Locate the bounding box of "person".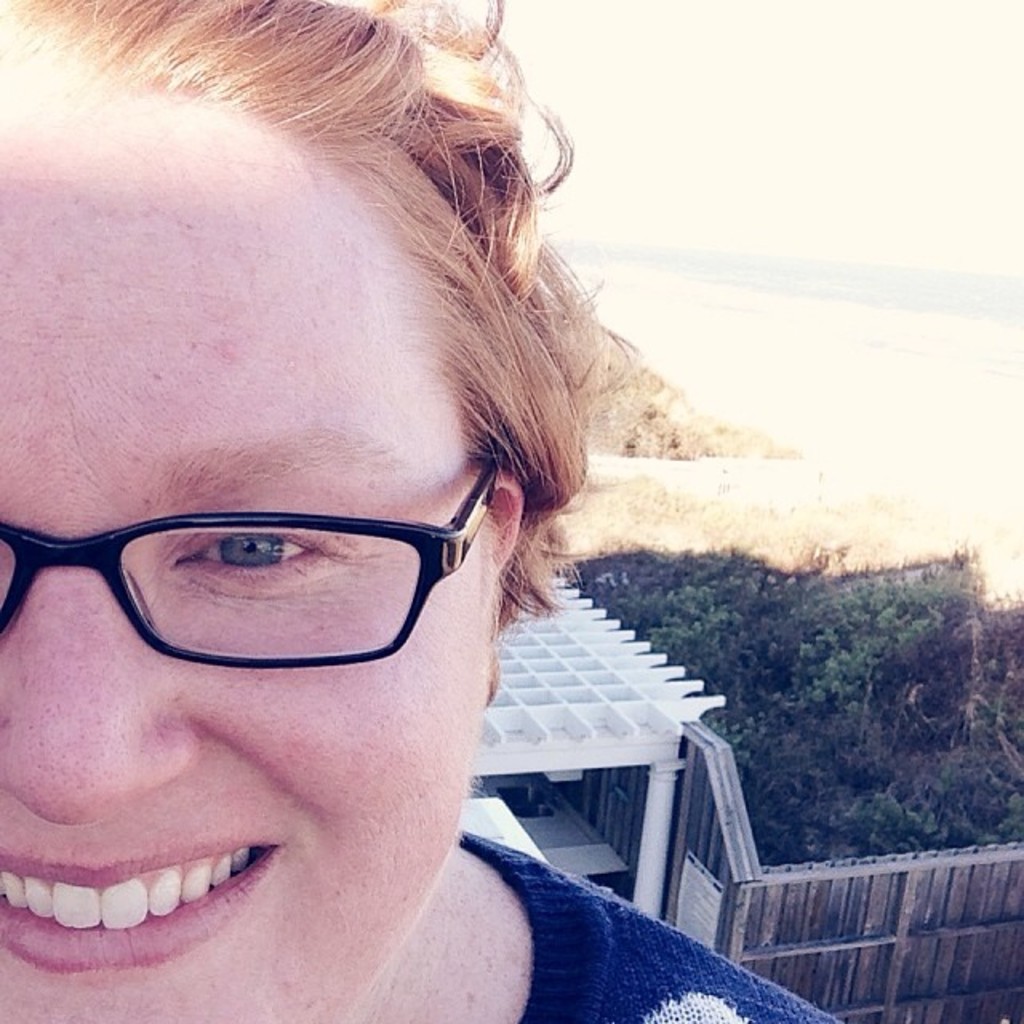
Bounding box: bbox=[0, 0, 835, 1022].
